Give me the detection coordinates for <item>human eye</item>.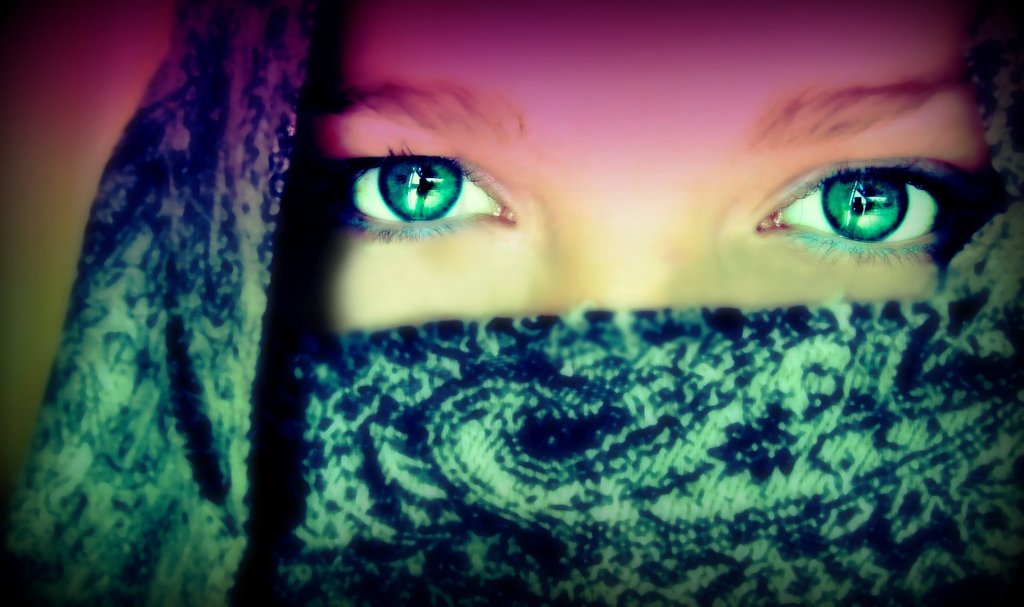
Rect(760, 150, 997, 272).
